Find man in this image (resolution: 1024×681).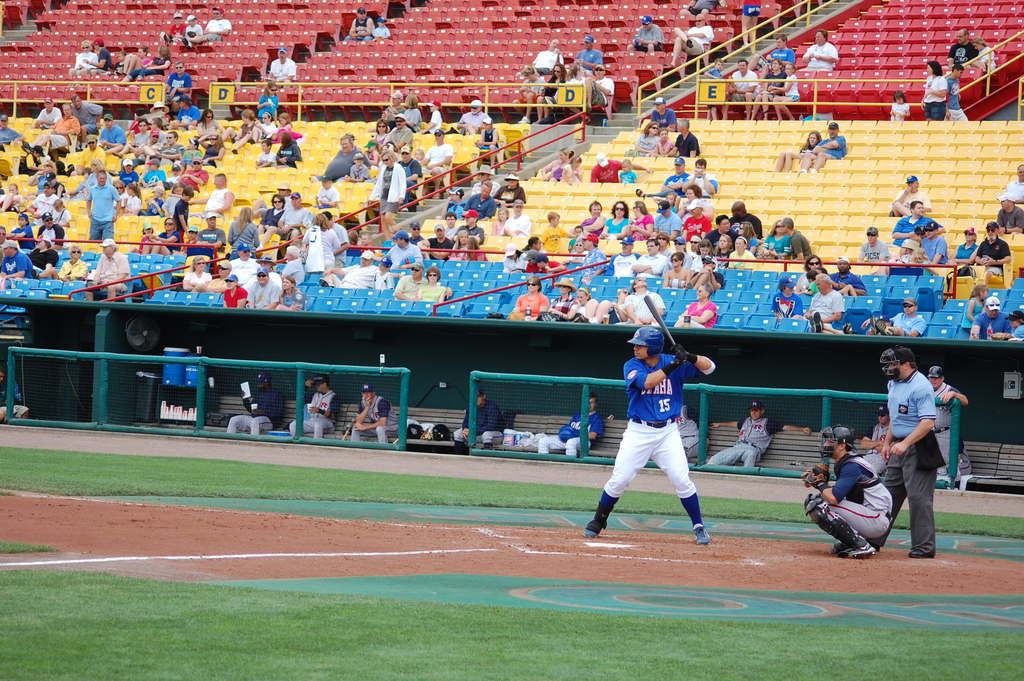
x1=417 y1=130 x2=455 y2=173.
